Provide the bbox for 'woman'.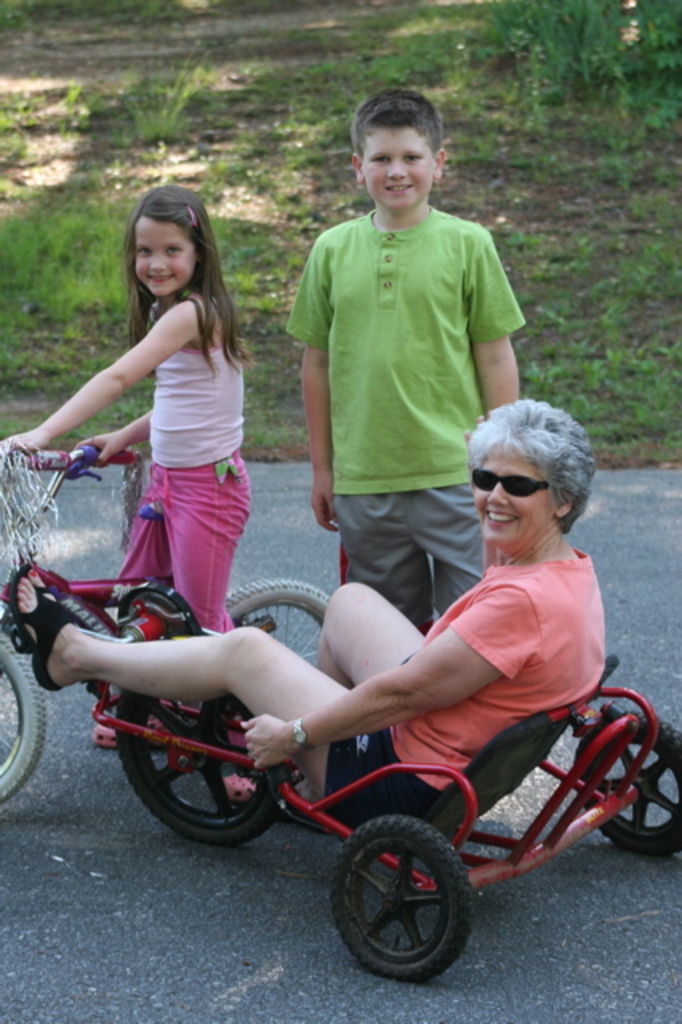
14:397:605:830.
